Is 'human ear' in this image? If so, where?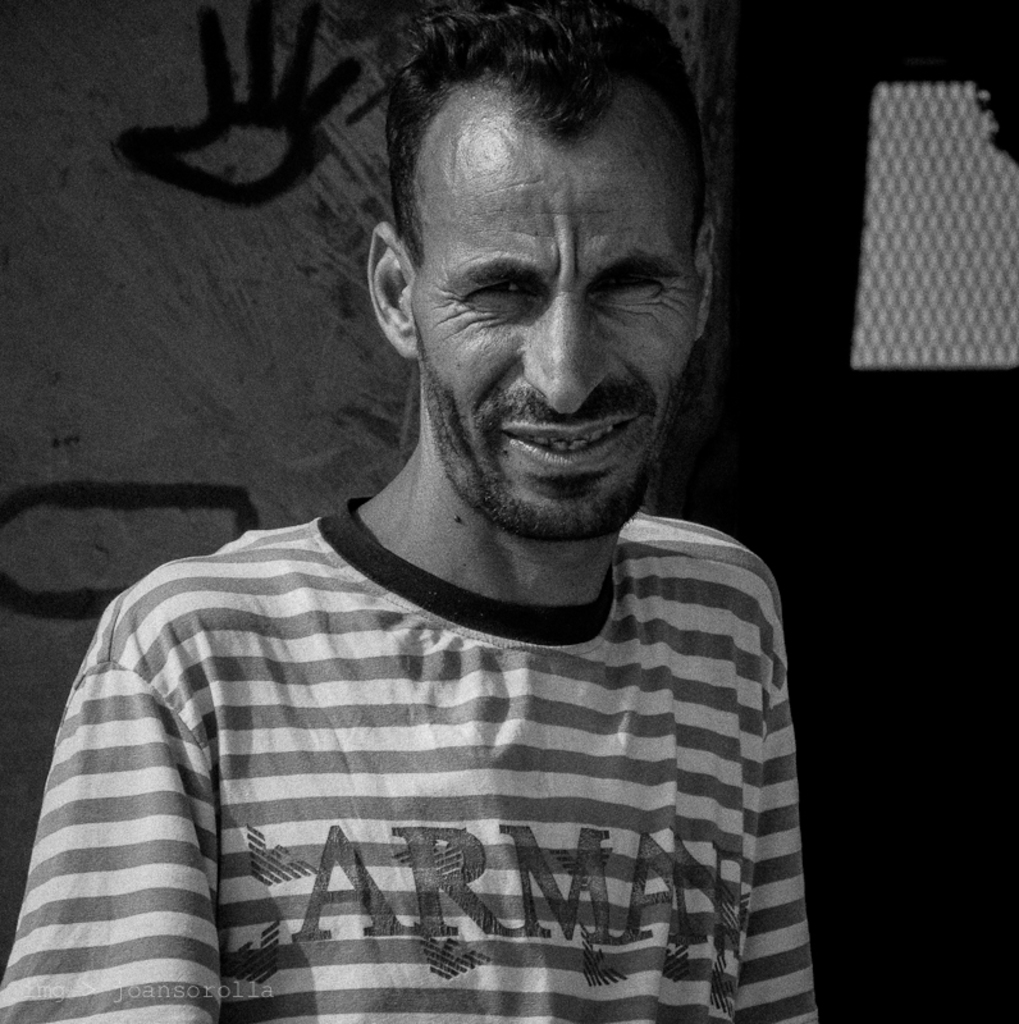
Yes, at <bbox>690, 218, 730, 332</bbox>.
